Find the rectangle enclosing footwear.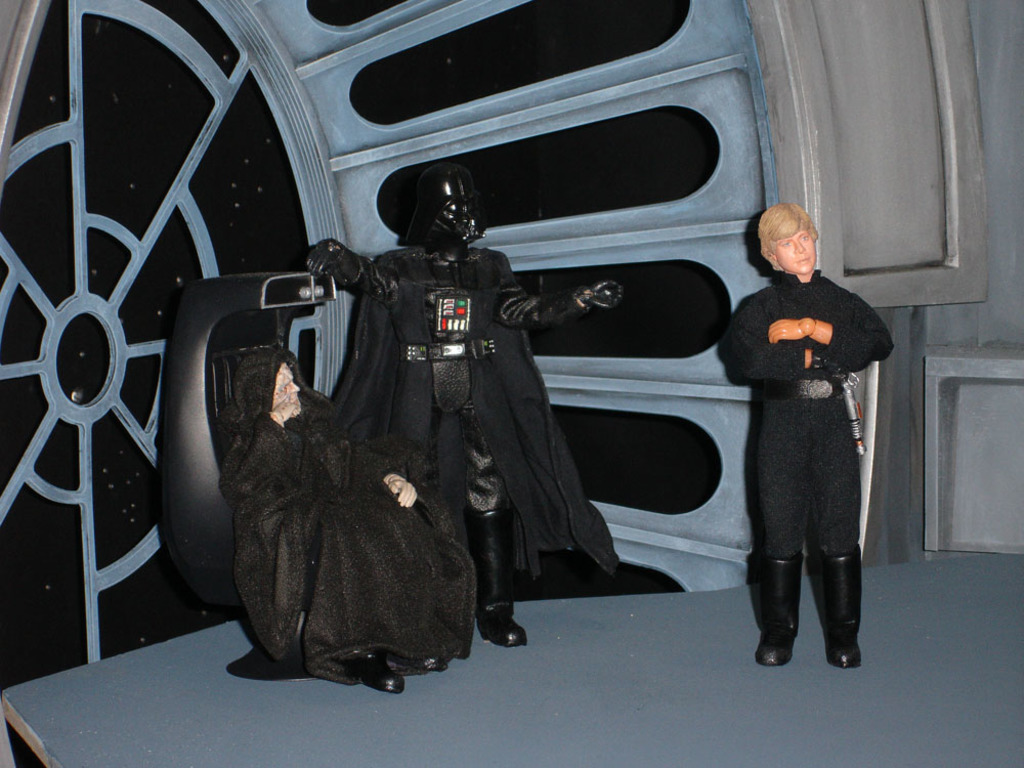
(x1=742, y1=557, x2=798, y2=670).
